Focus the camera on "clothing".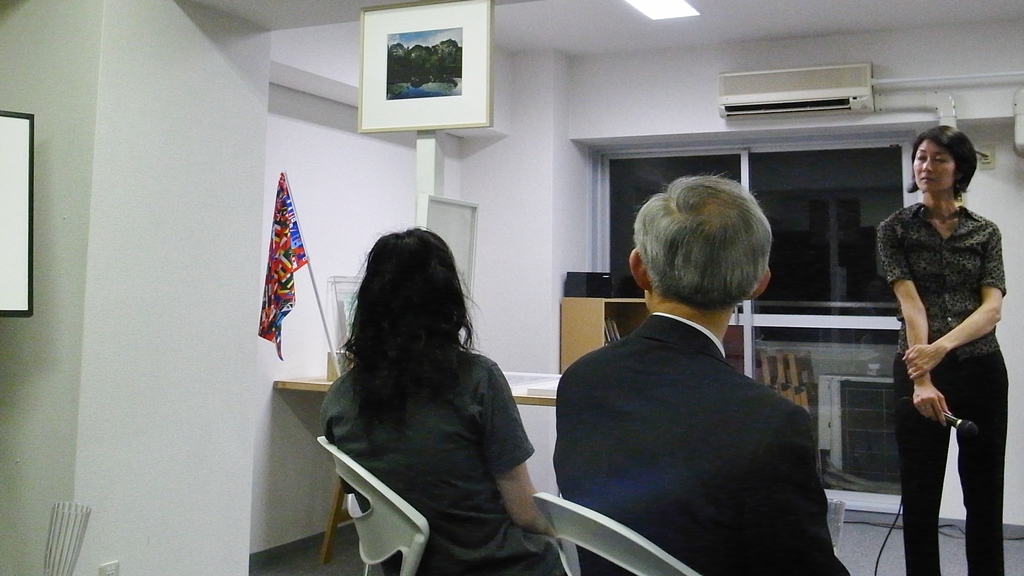
Focus region: x1=872 y1=193 x2=1011 y2=575.
